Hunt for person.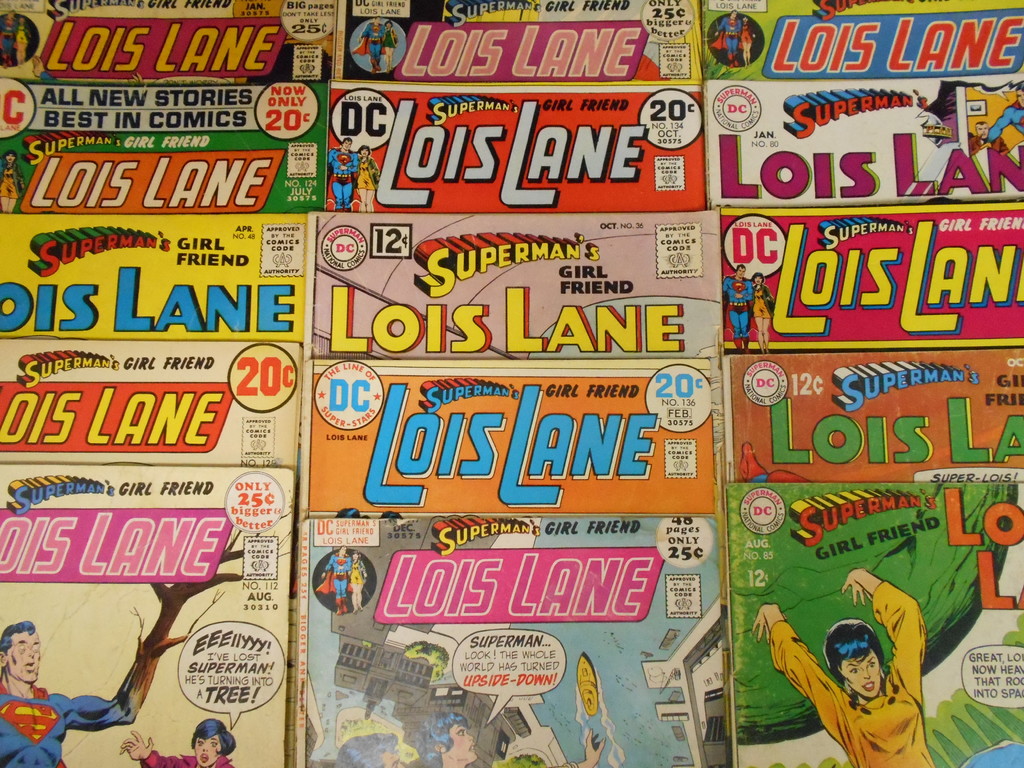
Hunted down at (x1=970, y1=123, x2=998, y2=154).
